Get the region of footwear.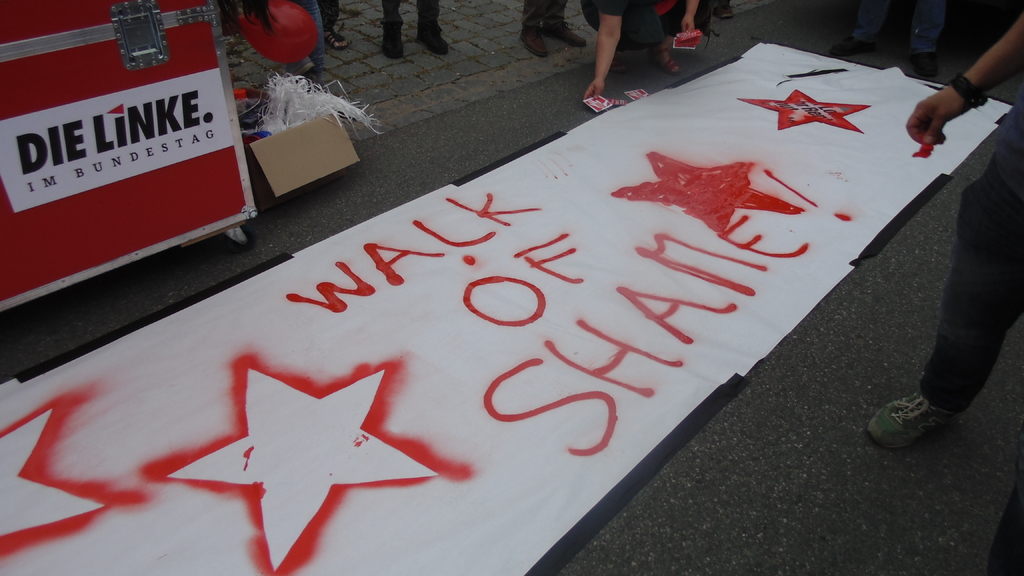
(x1=521, y1=26, x2=548, y2=56).
